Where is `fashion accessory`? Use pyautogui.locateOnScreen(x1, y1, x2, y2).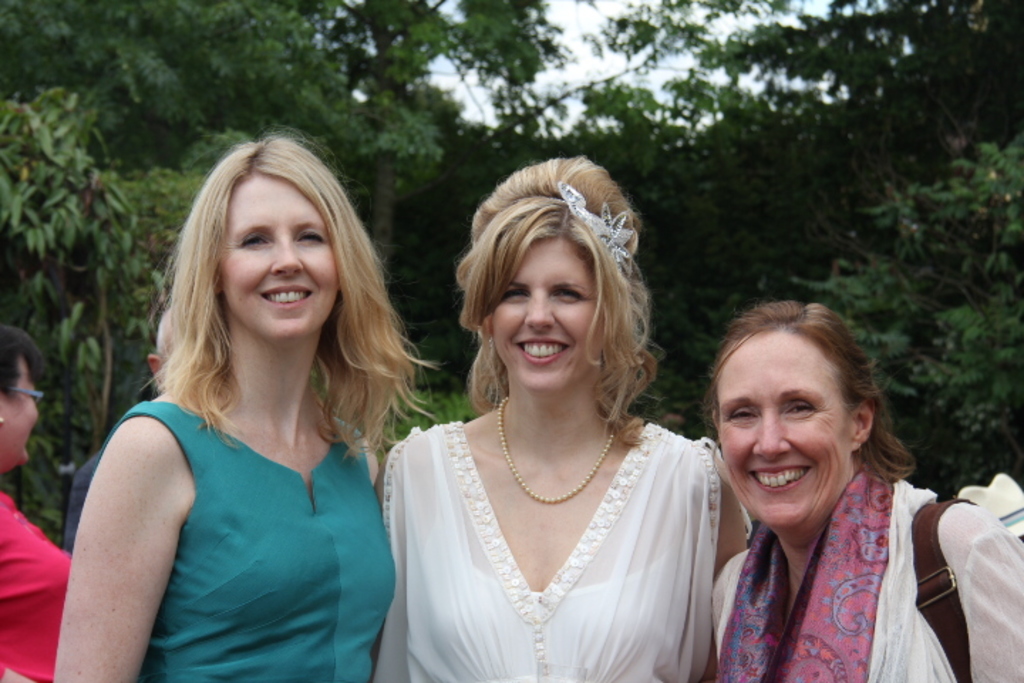
pyautogui.locateOnScreen(9, 383, 47, 401).
